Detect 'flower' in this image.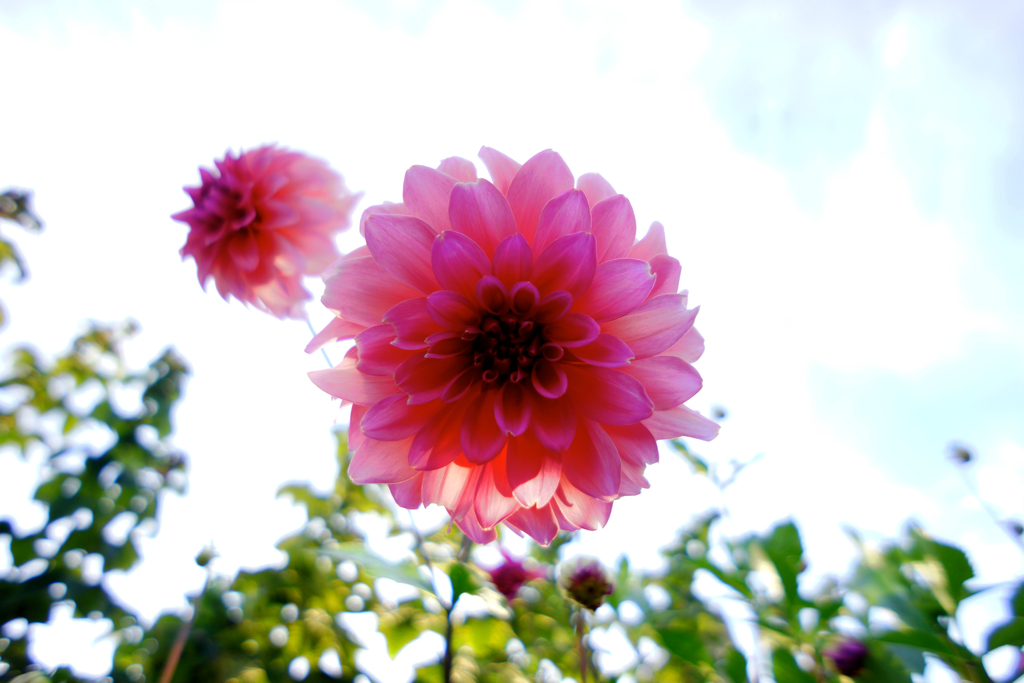
Detection: 829, 637, 872, 677.
